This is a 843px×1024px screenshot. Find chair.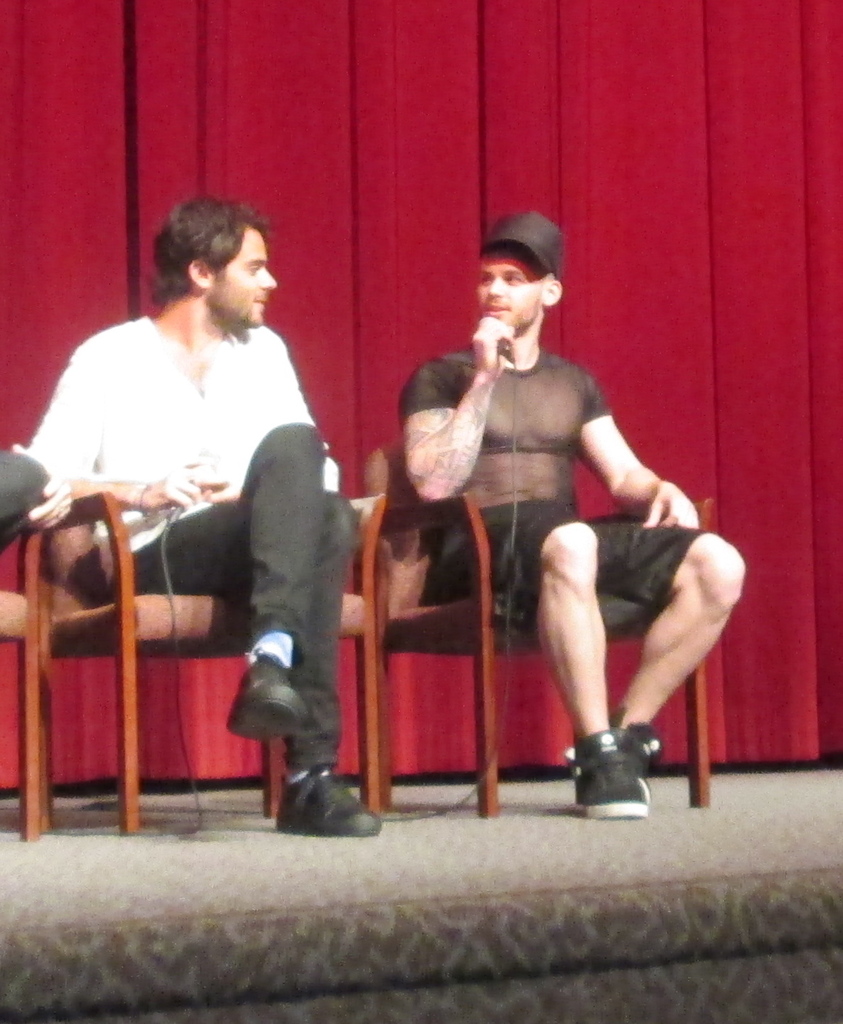
Bounding box: rect(361, 428, 708, 817).
